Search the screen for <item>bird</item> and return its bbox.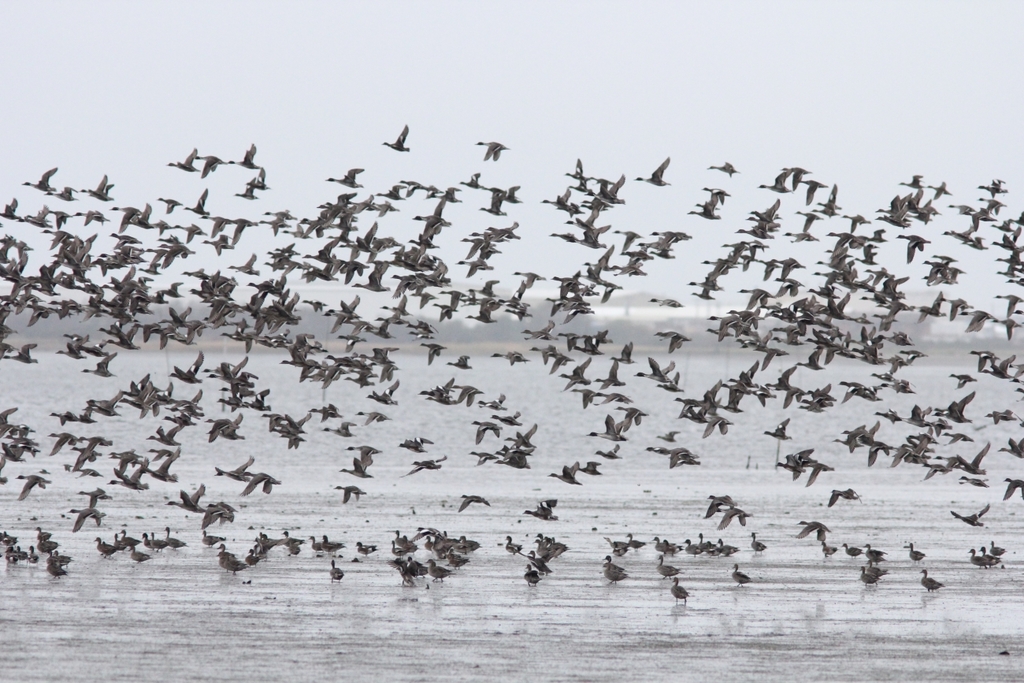
Found: detection(915, 566, 944, 594).
